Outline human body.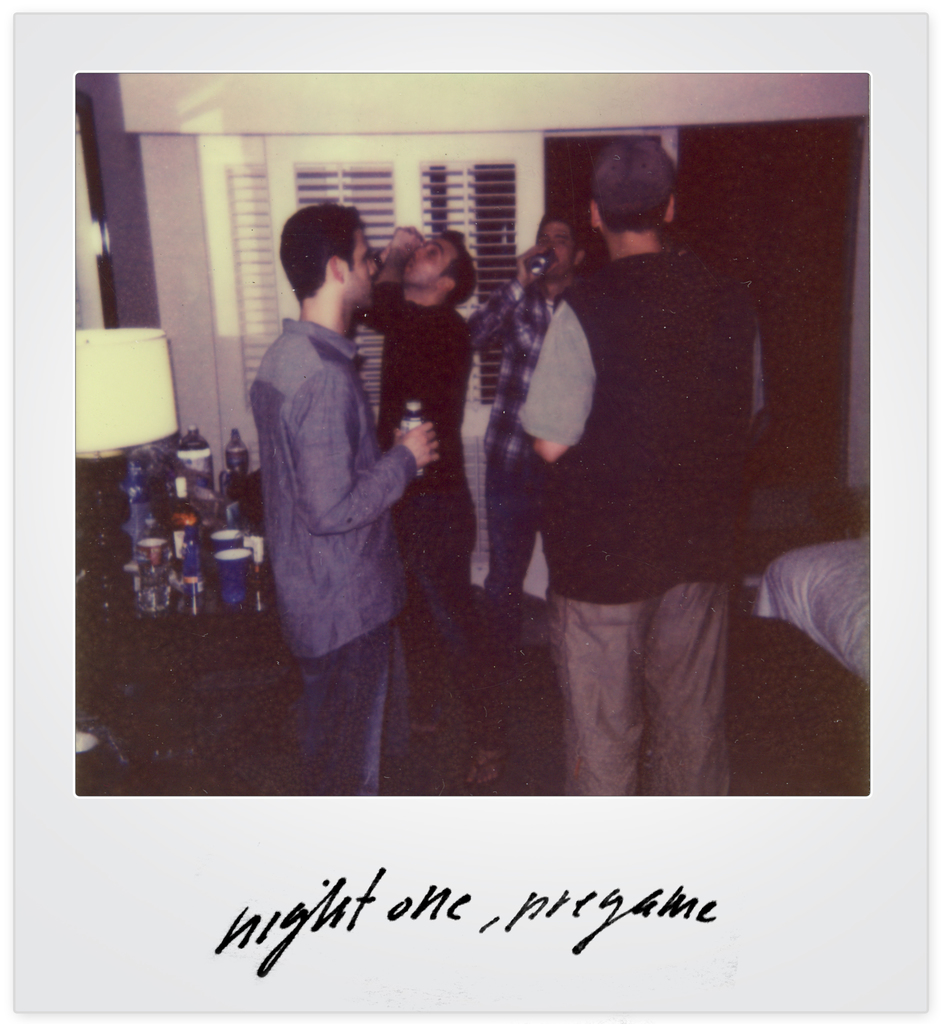
Outline: {"x1": 372, "y1": 228, "x2": 481, "y2": 770}.
